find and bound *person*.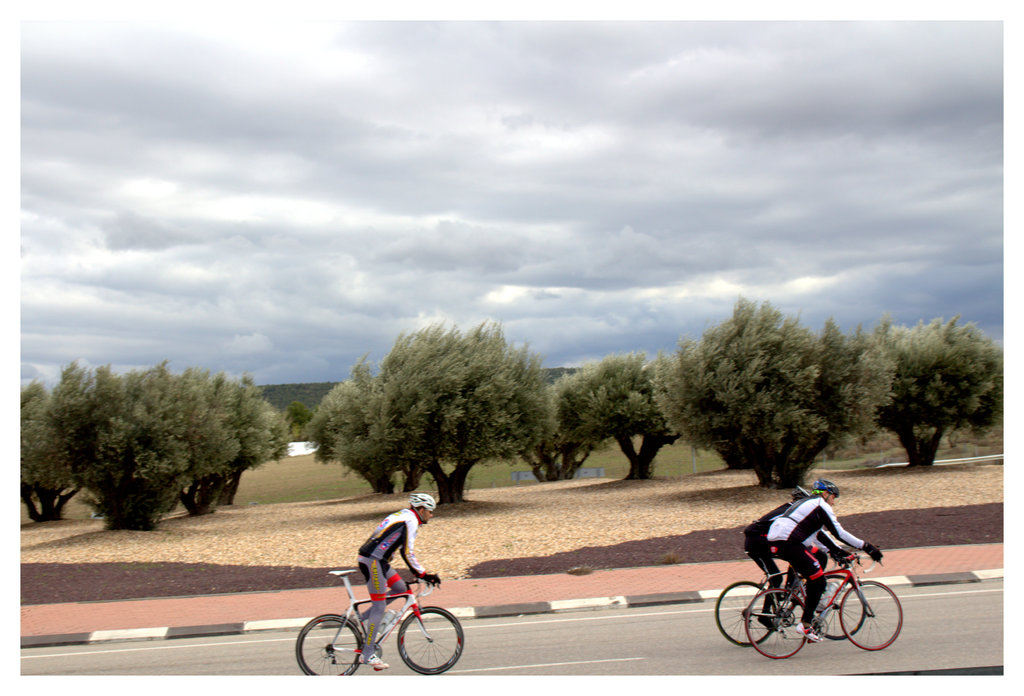
Bound: Rect(354, 493, 440, 670).
